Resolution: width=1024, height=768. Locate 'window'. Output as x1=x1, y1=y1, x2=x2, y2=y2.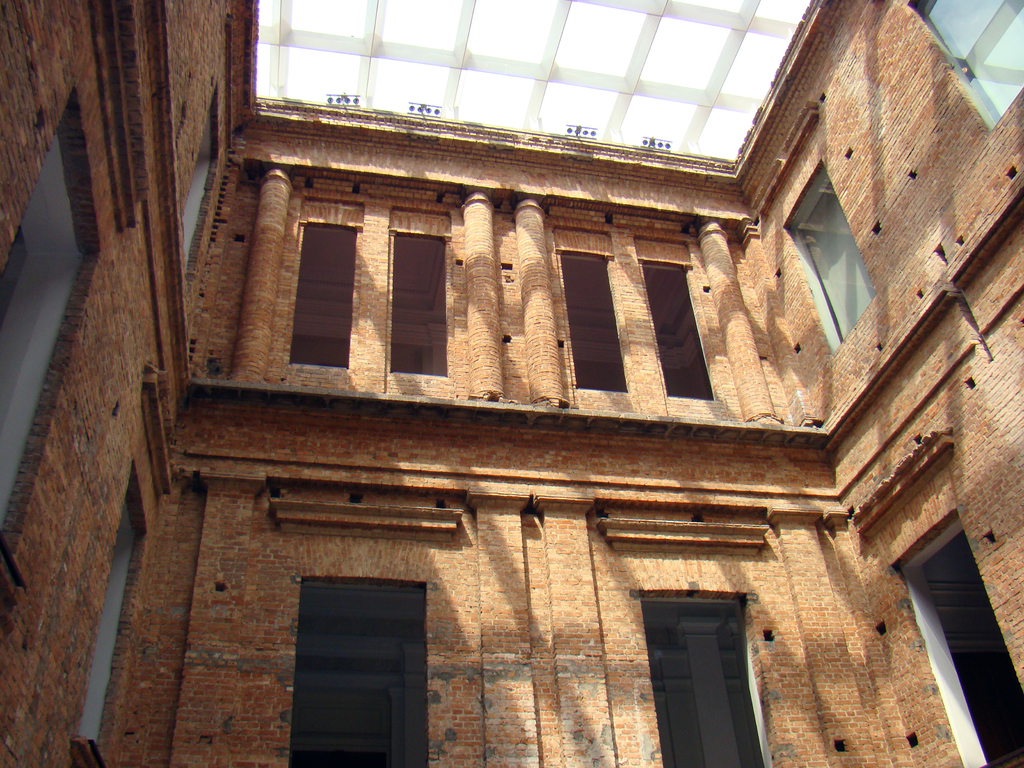
x1=387, y1=214, x2=453, y2=377.
